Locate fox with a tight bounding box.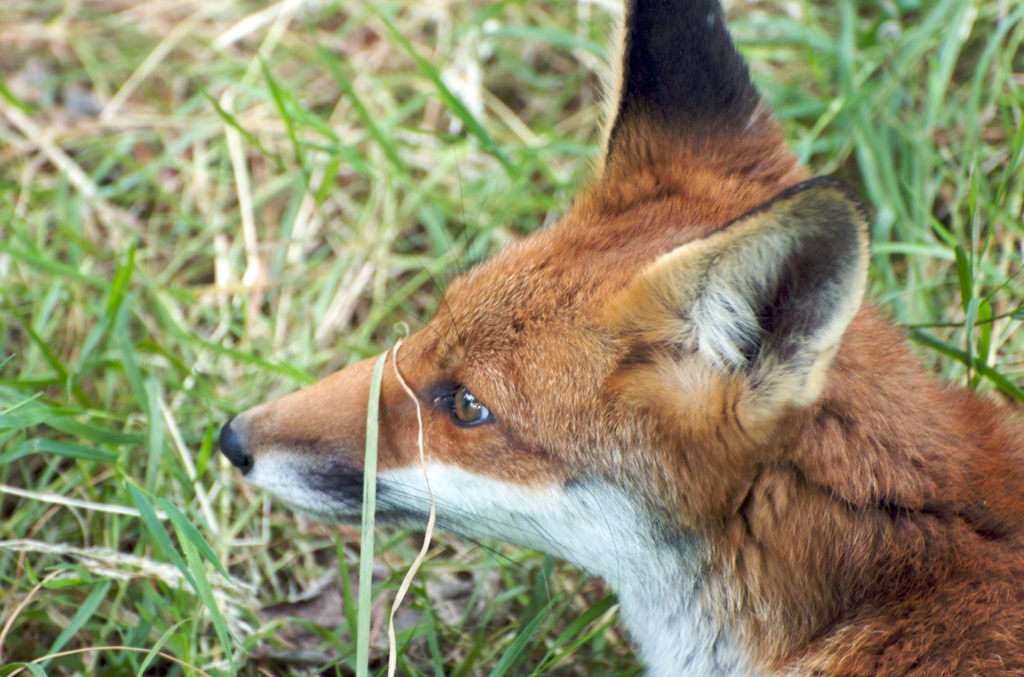
box=[217, 0, 1023, 676].
